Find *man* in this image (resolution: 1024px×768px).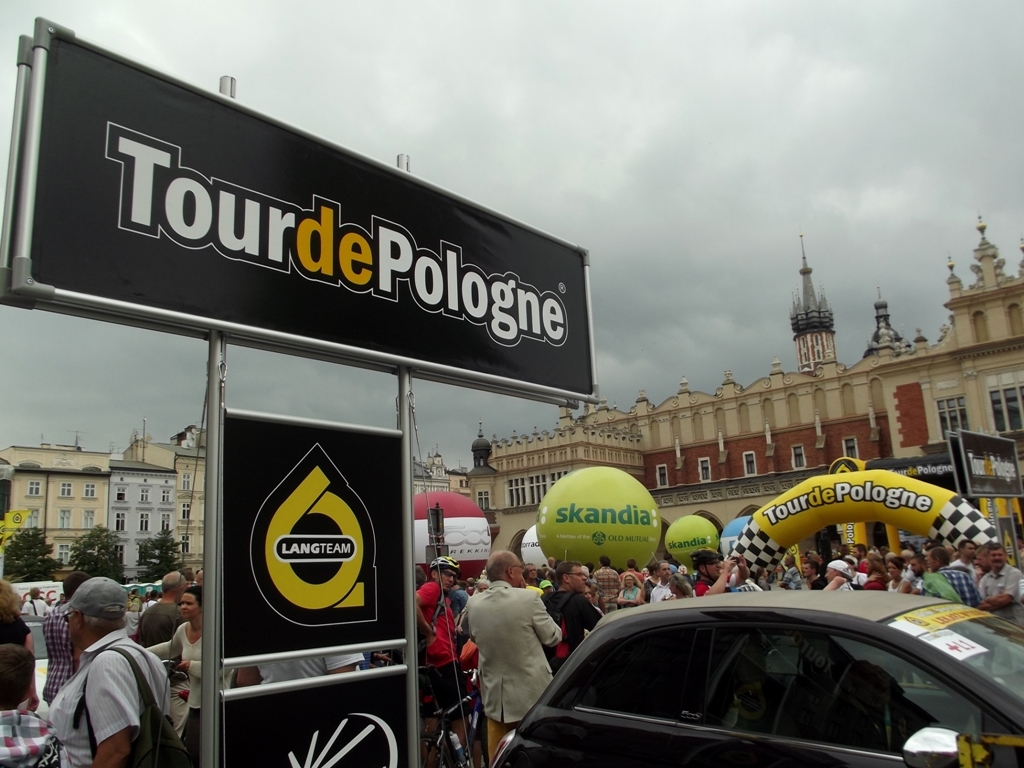
x1=782 y1=557 x2=797 y2=587.
